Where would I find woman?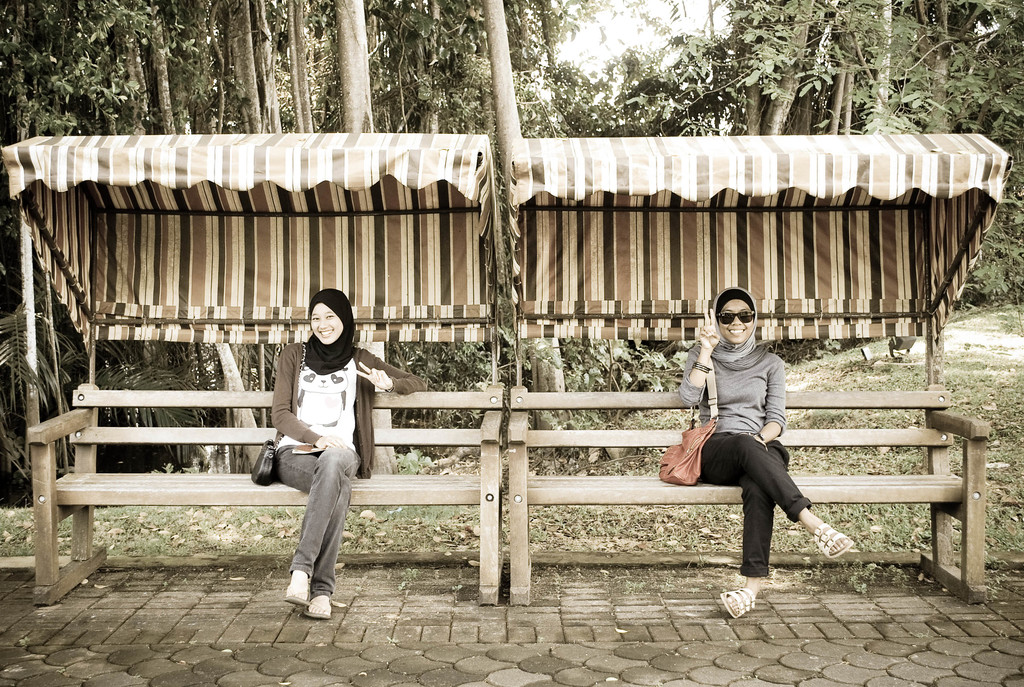
At (x1=266, y1=285, x2=428, y2=623).
